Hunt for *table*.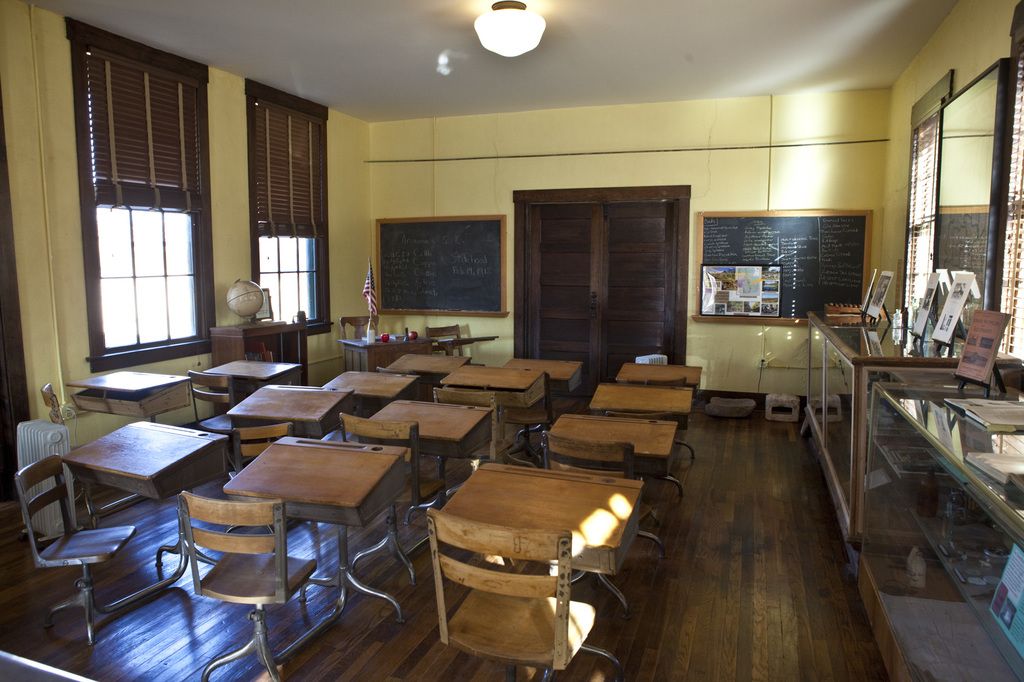
Hunted down at rect(589, 382, 695, 422).
